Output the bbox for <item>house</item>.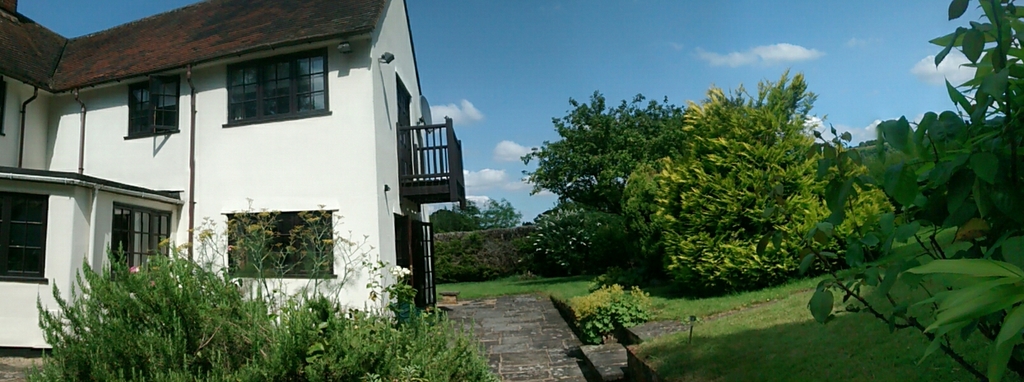
rect(0, 0, 465, 359).
